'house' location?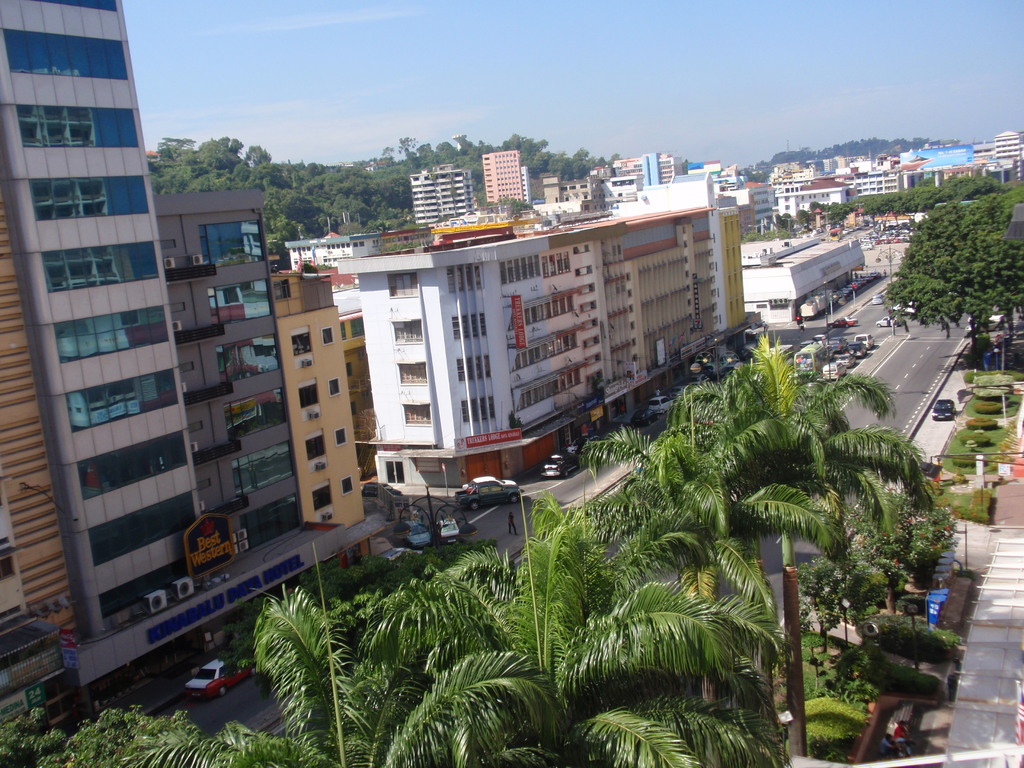
(left=746, top=236, right=858, bottom=306)
